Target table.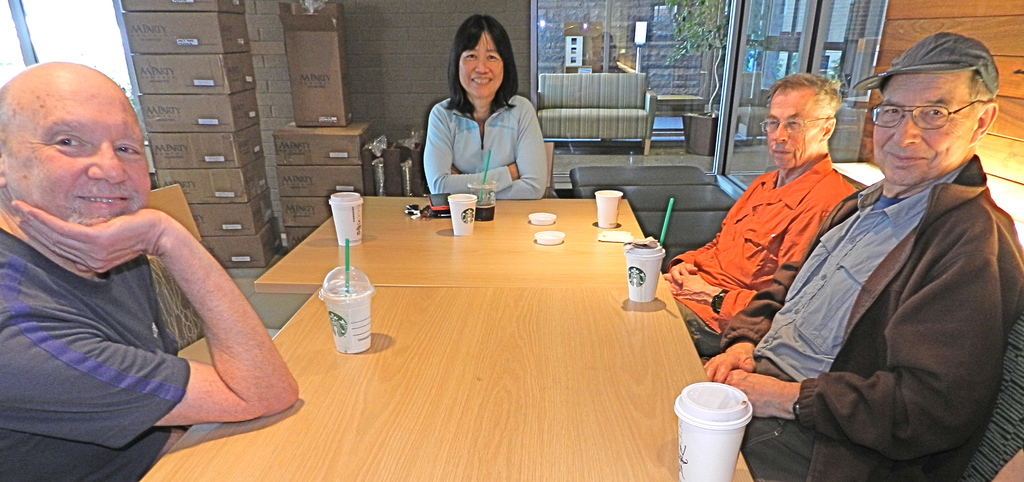
Target region: (left=254, top=194, right=667, bottom=296).
